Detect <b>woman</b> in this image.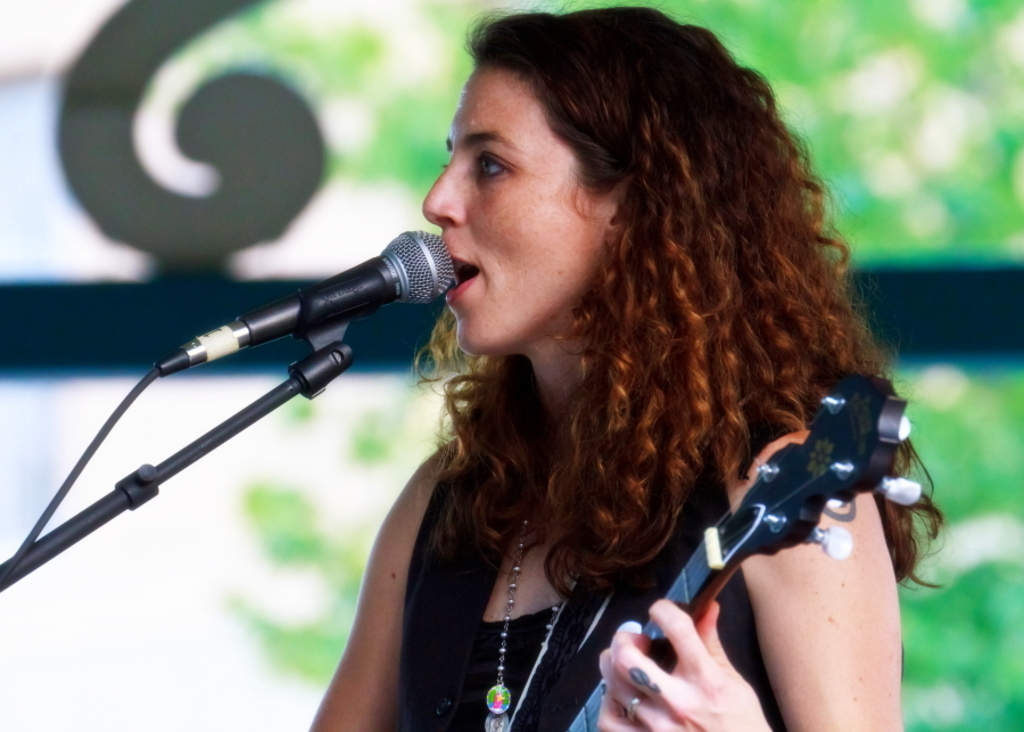
Detection: (299,8,939,731).
